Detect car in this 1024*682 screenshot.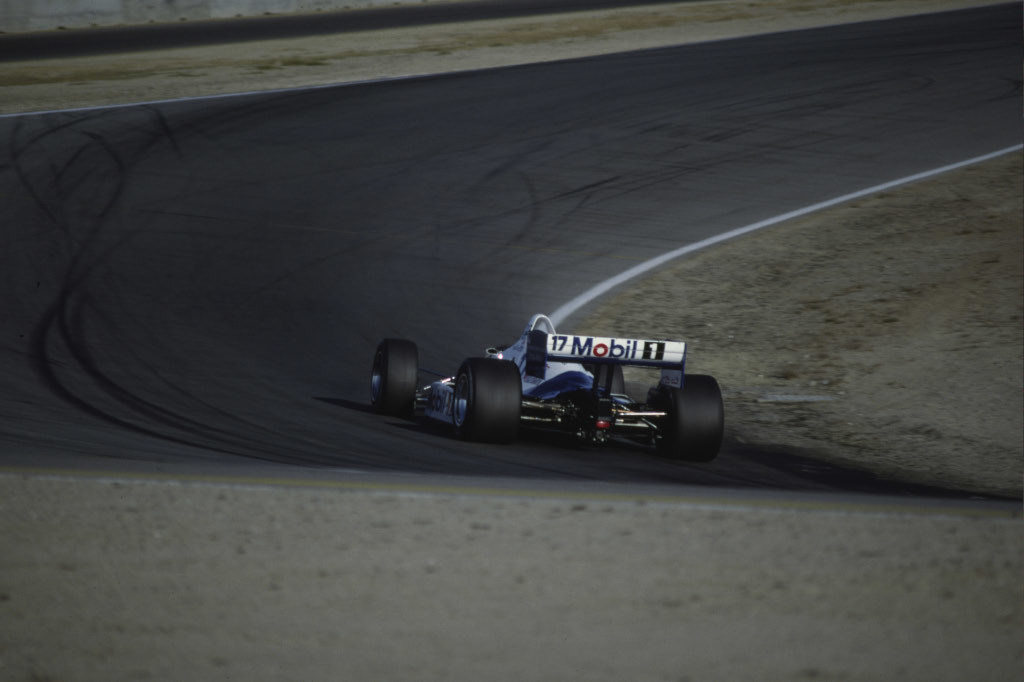
Detection: bbox=(370, 313, 724, 463).
